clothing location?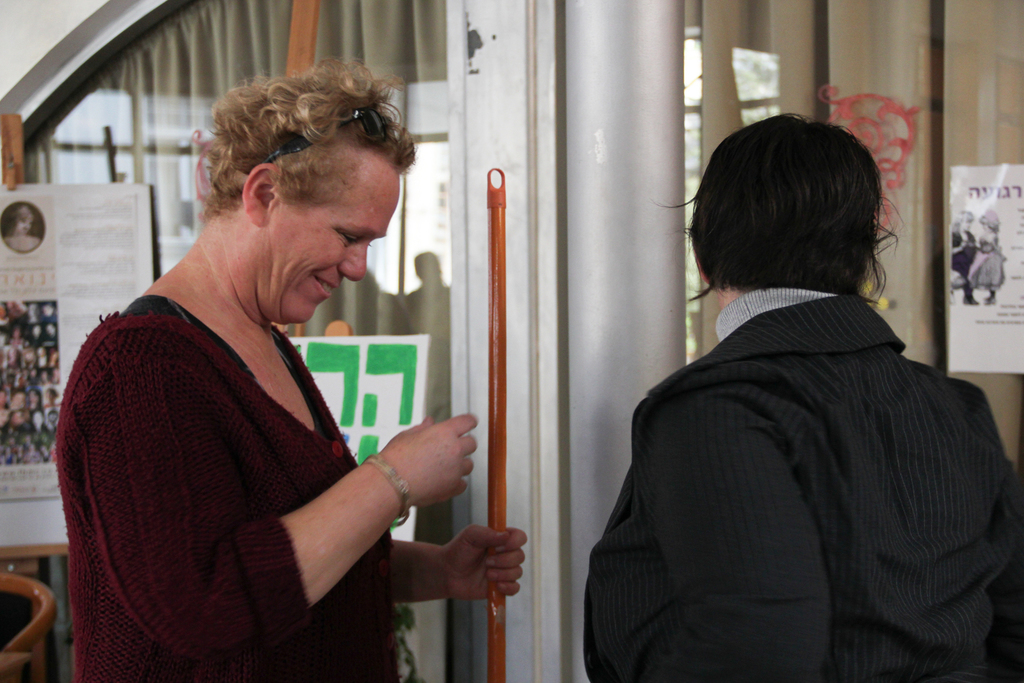
region(947, 226, 976, 296)
